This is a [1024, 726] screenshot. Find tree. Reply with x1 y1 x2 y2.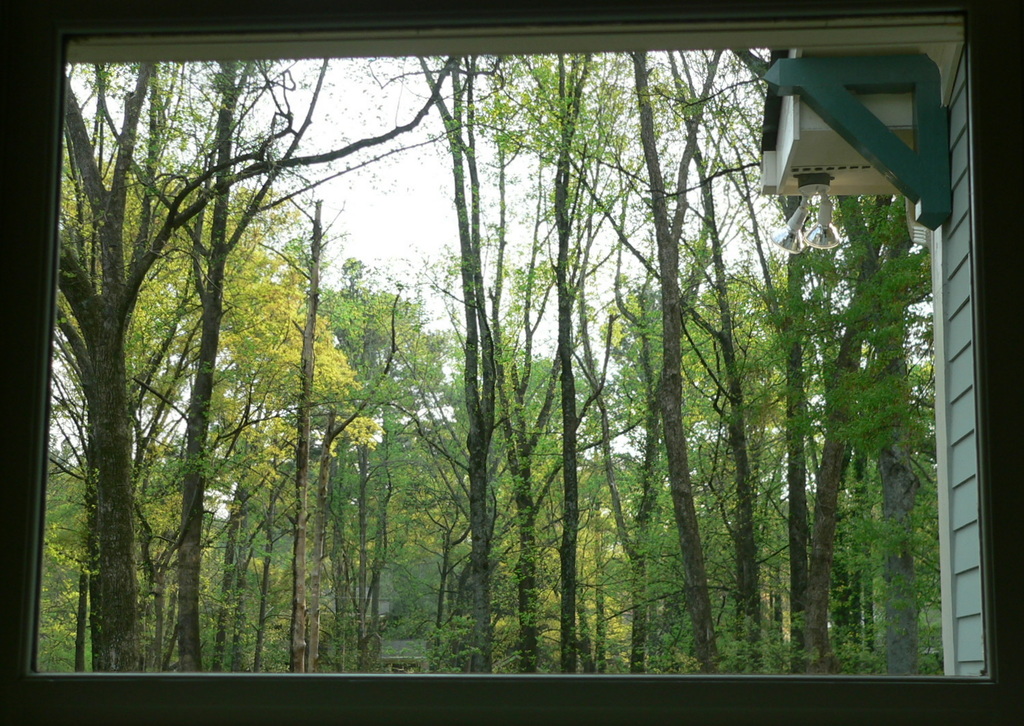
848 190 950 684.
